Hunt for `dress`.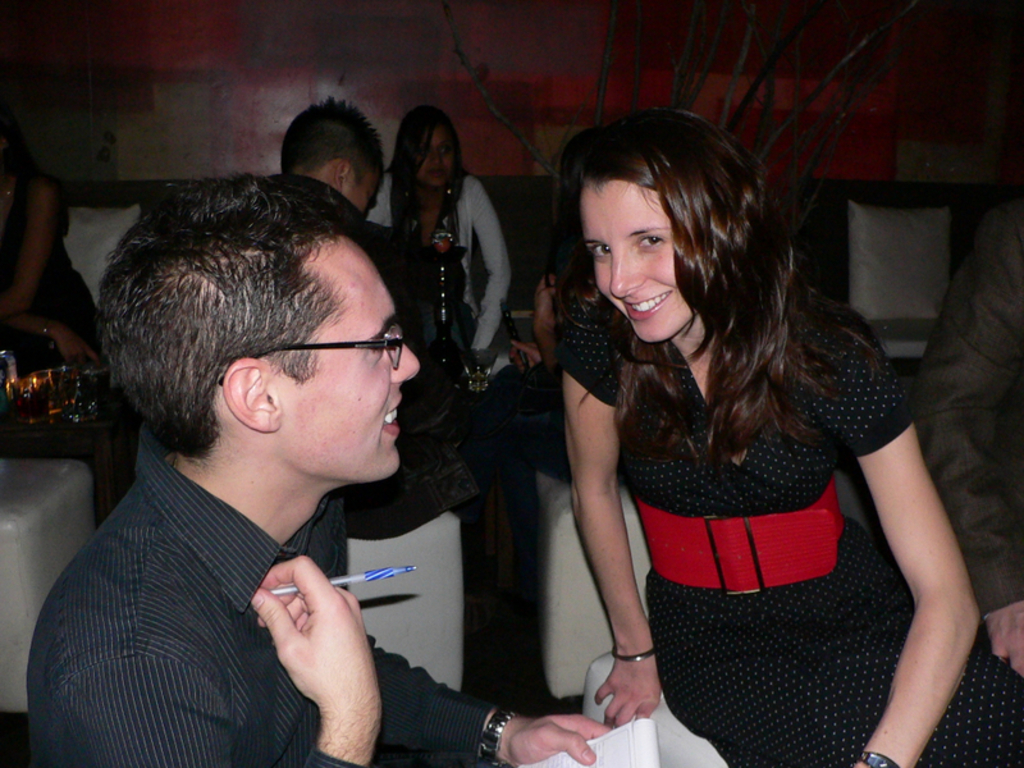
Hunted down at {"x1": 566, "y1": 297, "x2": 1023, "y2": 767}.
